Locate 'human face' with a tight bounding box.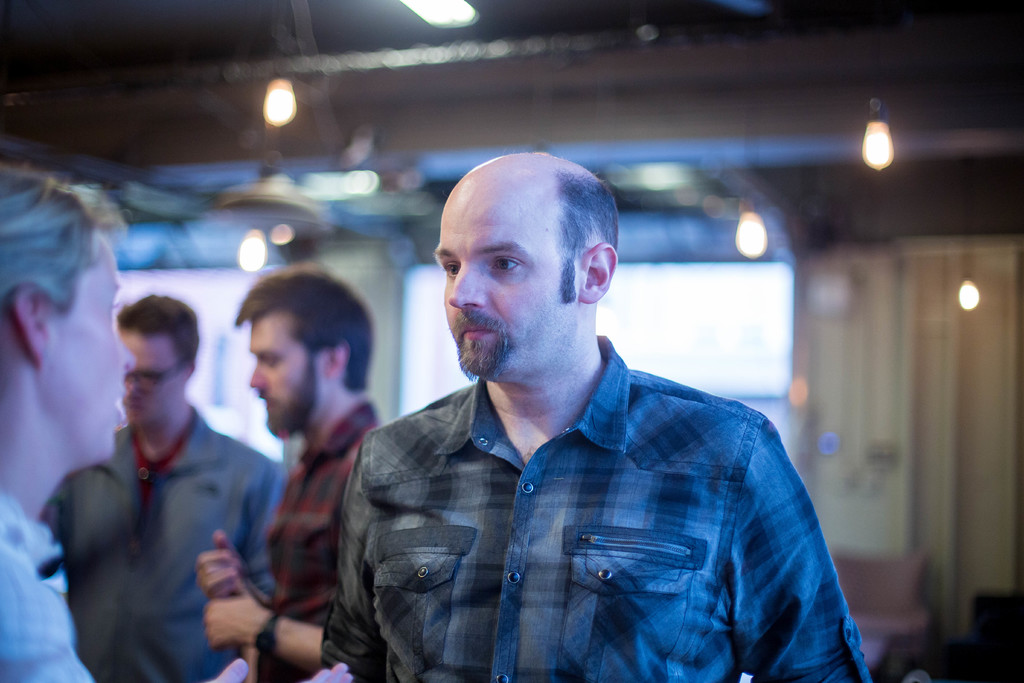
rect(57, 229, 132, 460).
